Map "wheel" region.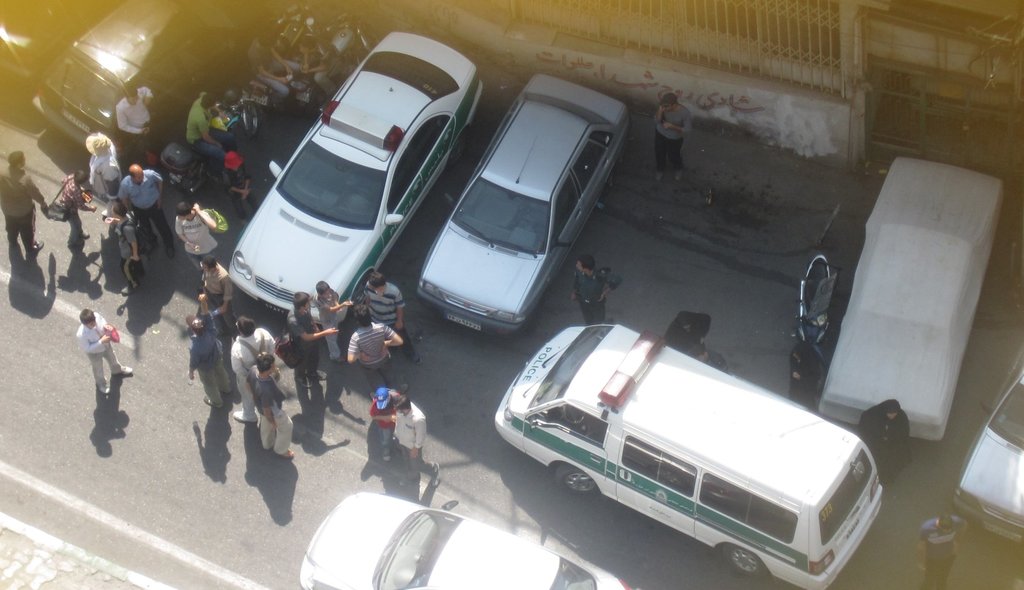
Mapped to locate(557, 460, 602, 496).
